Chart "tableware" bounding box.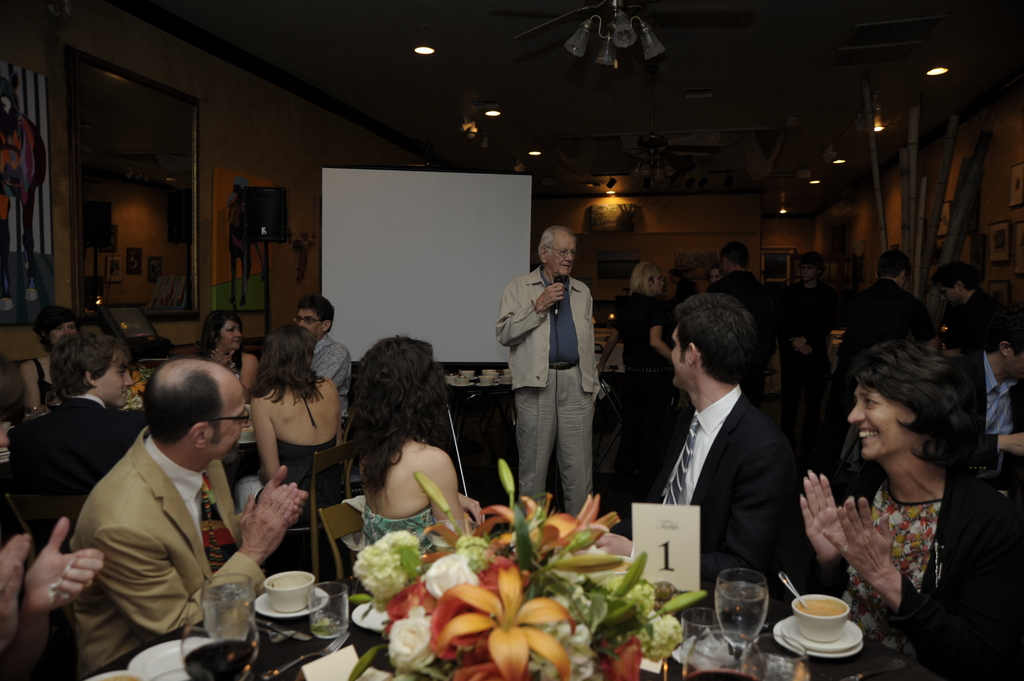
Charted: <box>790,592,849,641</box>.
